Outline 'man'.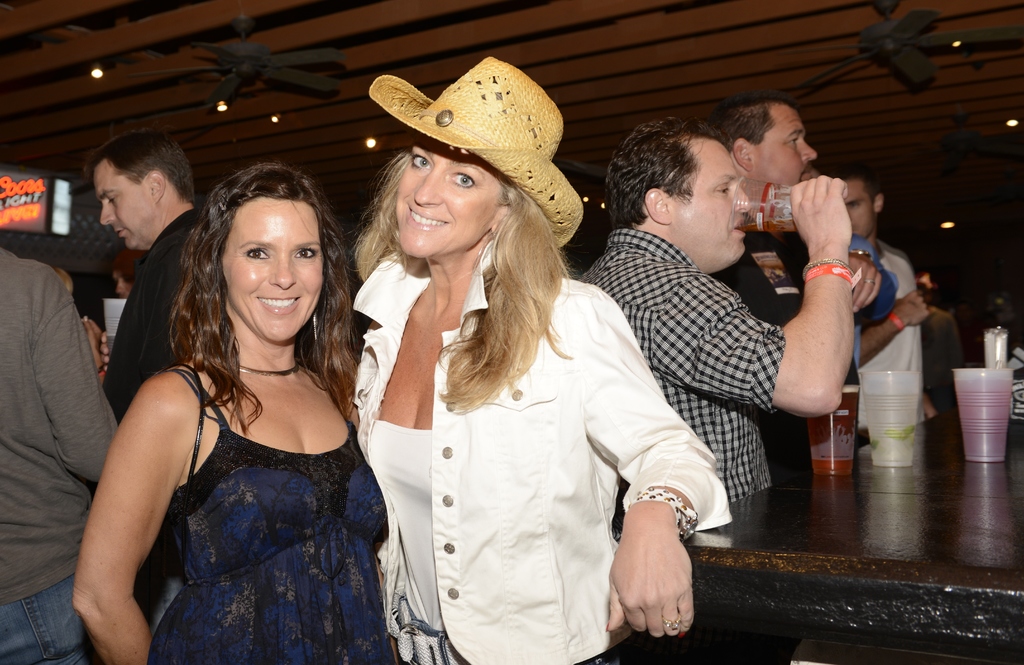
Outline: rect(76, 126, 220, 420).
